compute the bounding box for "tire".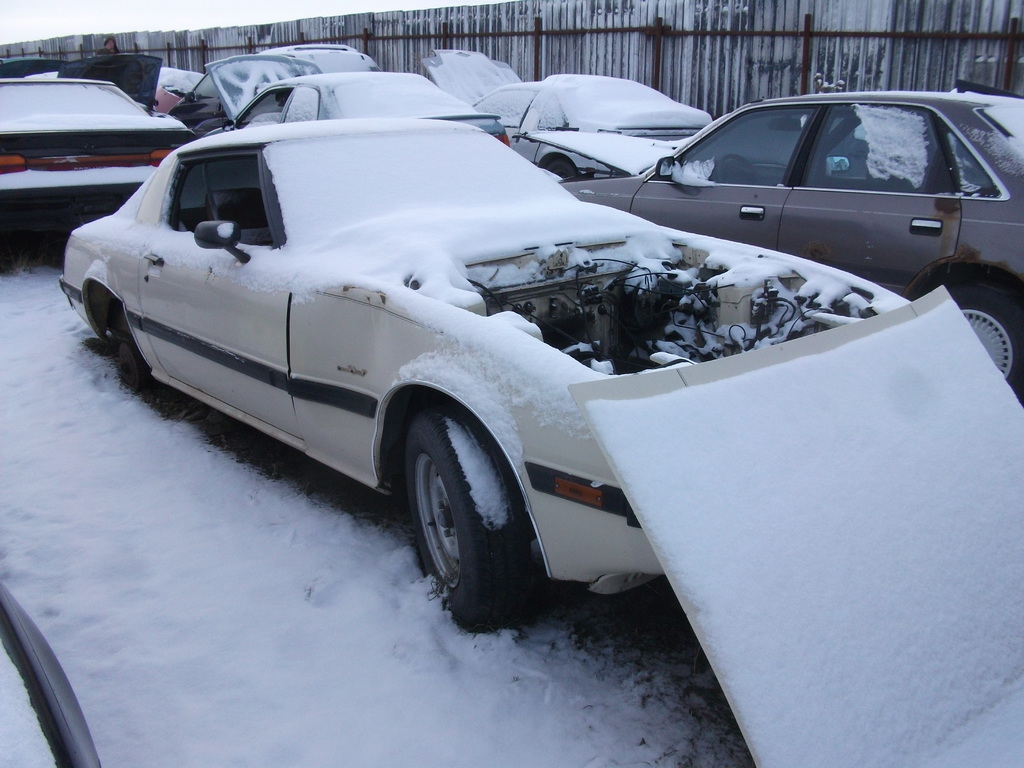
detection(97, 305, 171, 404).
